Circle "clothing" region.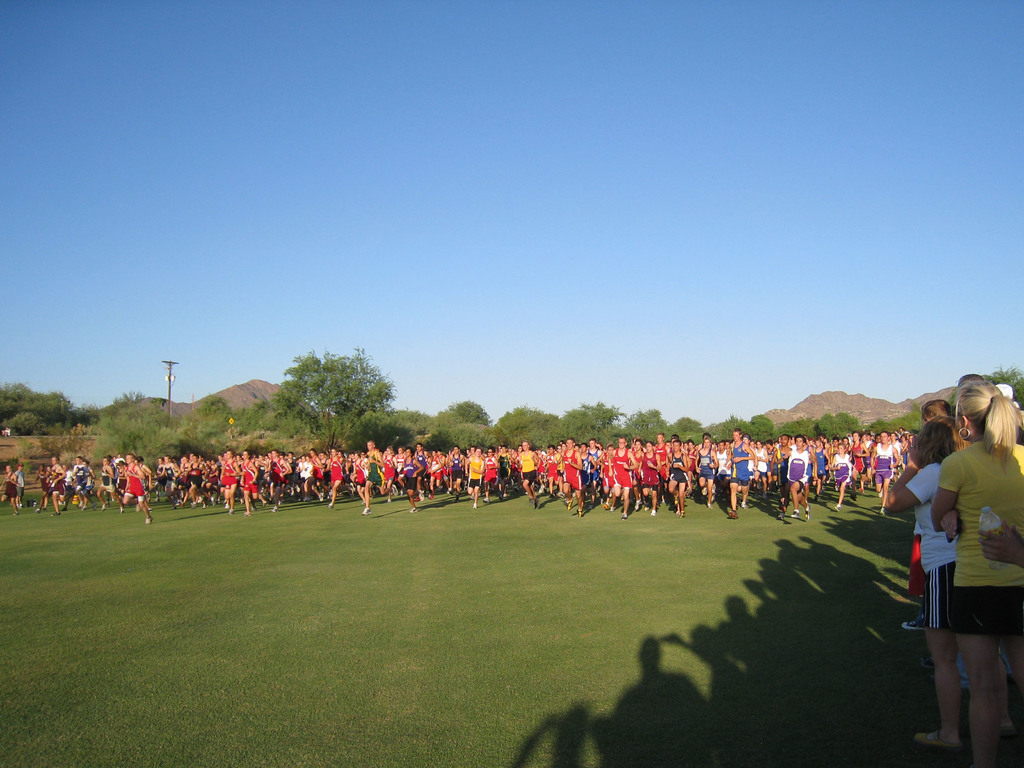
Region: crop(602, 455, 612, 483).
